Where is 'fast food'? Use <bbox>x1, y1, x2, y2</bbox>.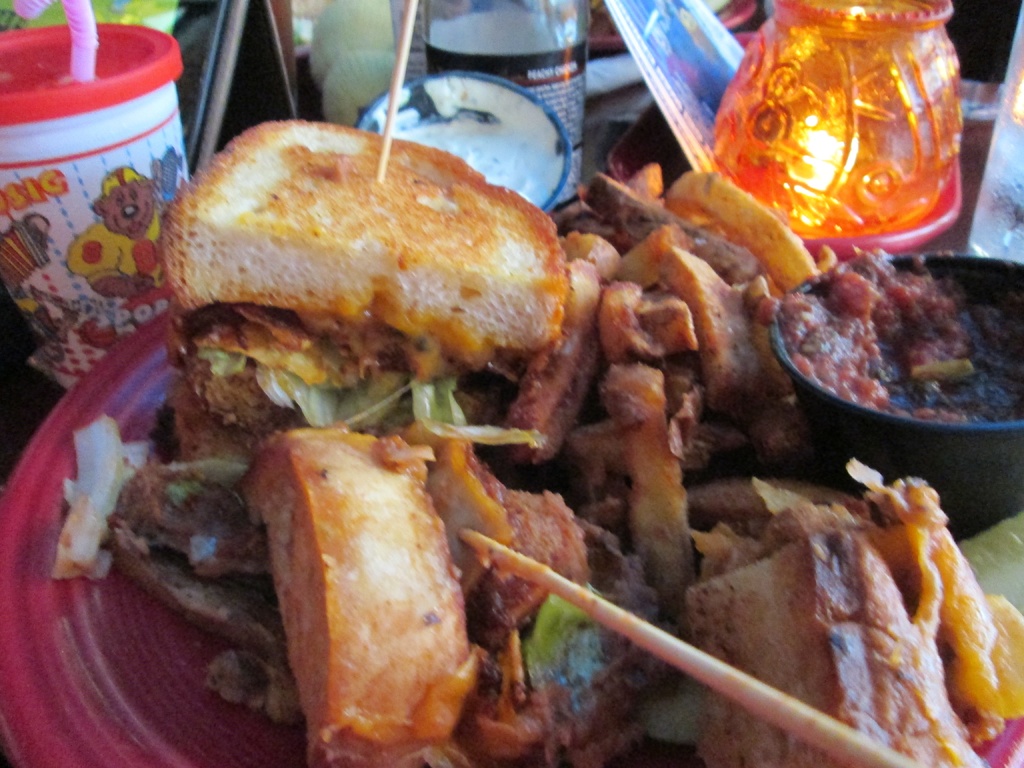
<bbox>783, 252, 980, 438</bbox>.
